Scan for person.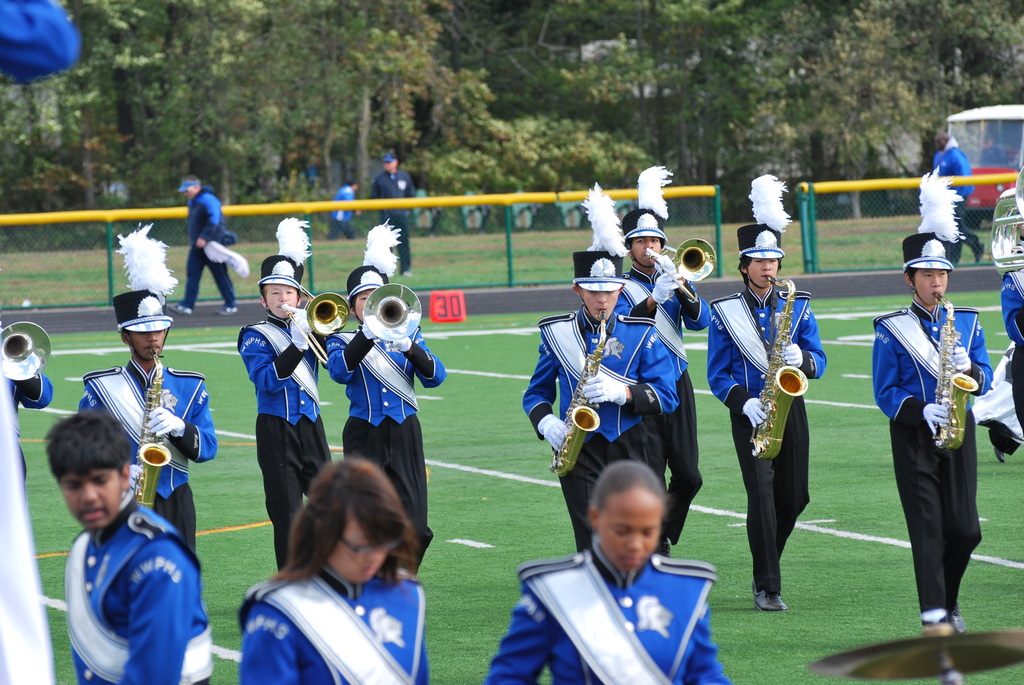
Scan result: {"left": 78, "top": 281, "right": 225, "bottom": 587}.
